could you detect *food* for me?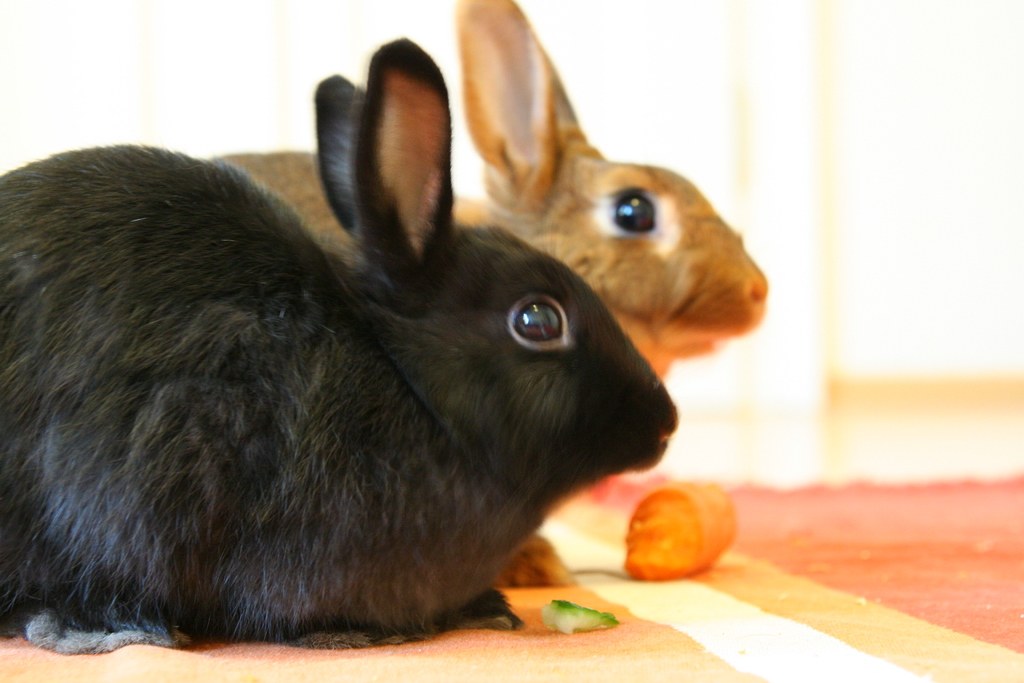
Detection result: (622,485,732,566).
